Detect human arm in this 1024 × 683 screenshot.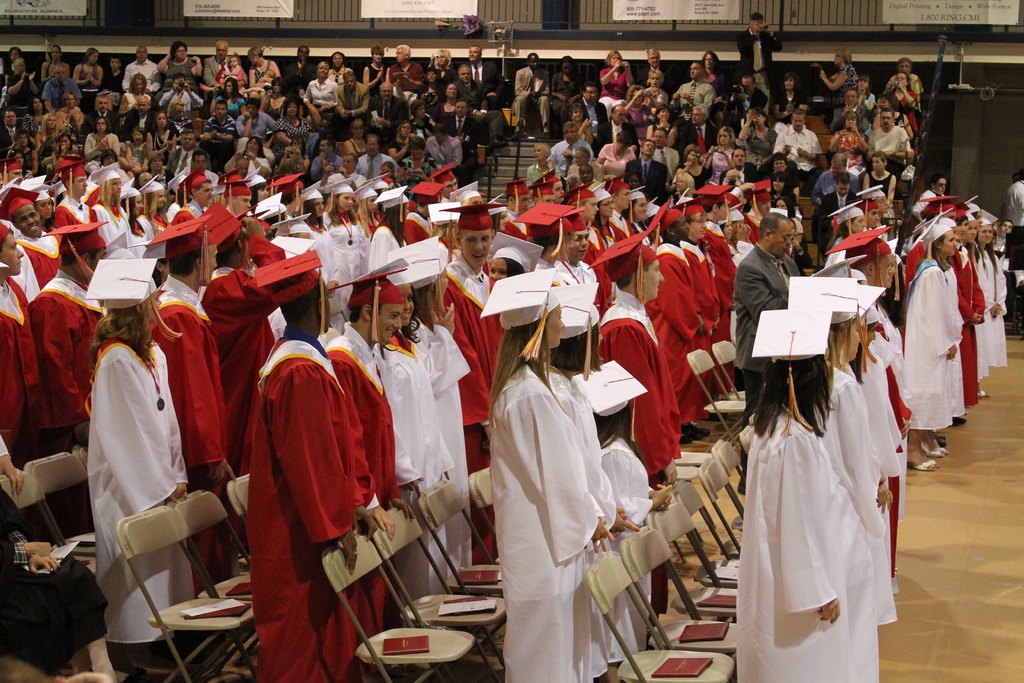
Detection: [812,167,827,207].
